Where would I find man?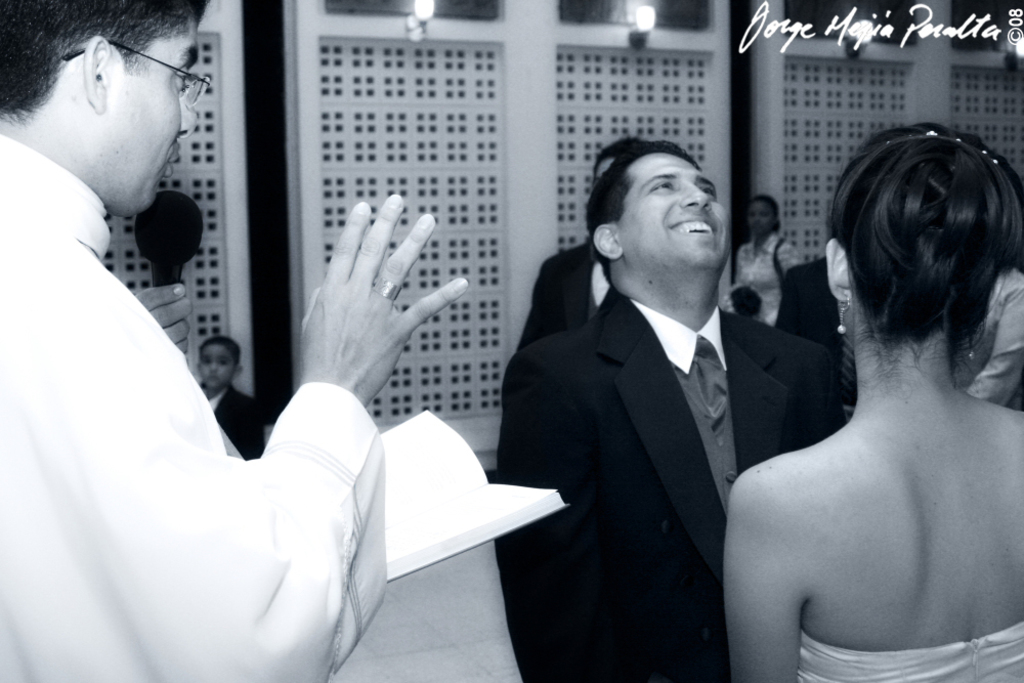
At <box>0,0,469,682</box>.
